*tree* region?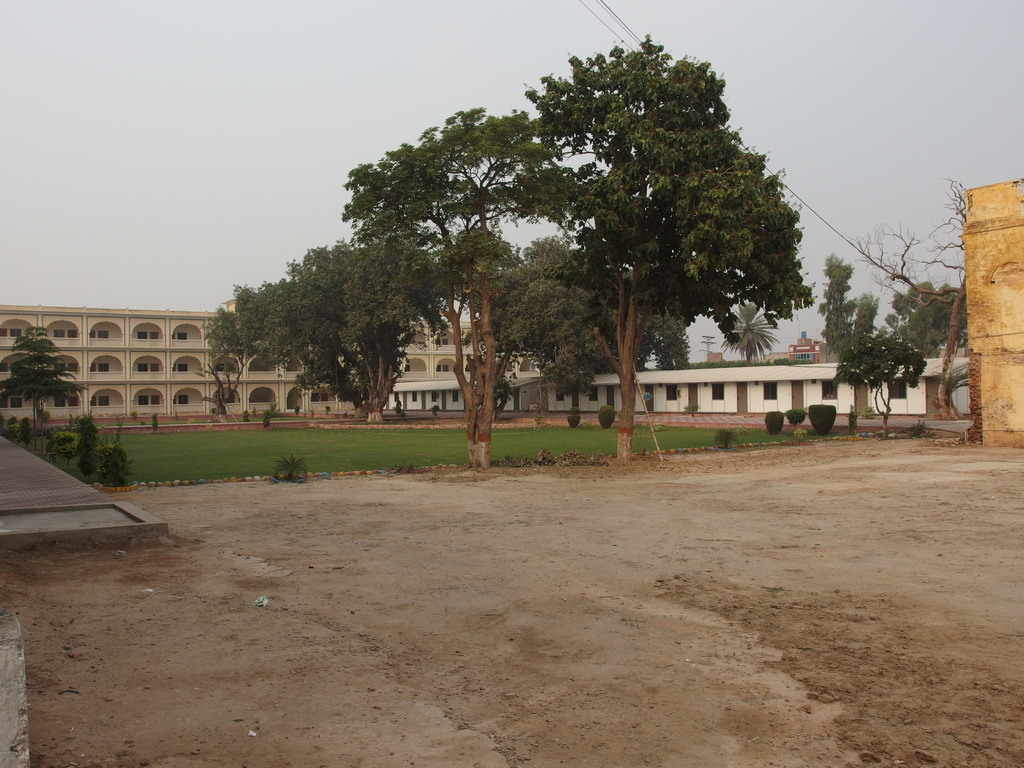
bbox=[339, 101, 612, 472]
